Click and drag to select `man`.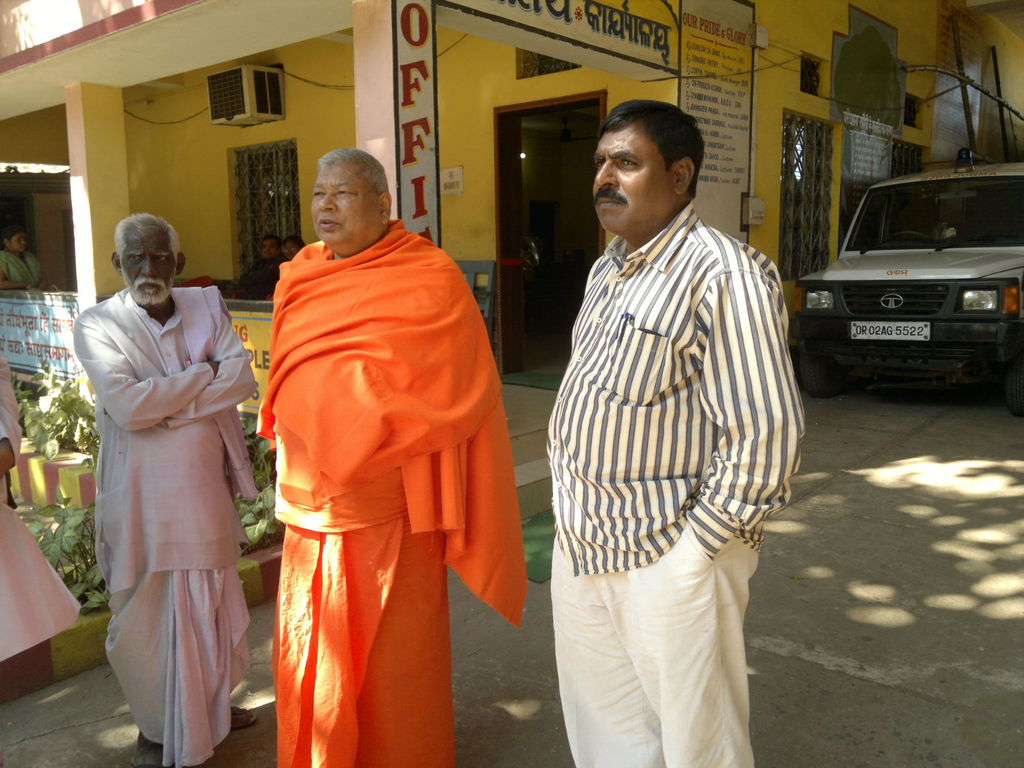
Selection: 257,148,527,767.
